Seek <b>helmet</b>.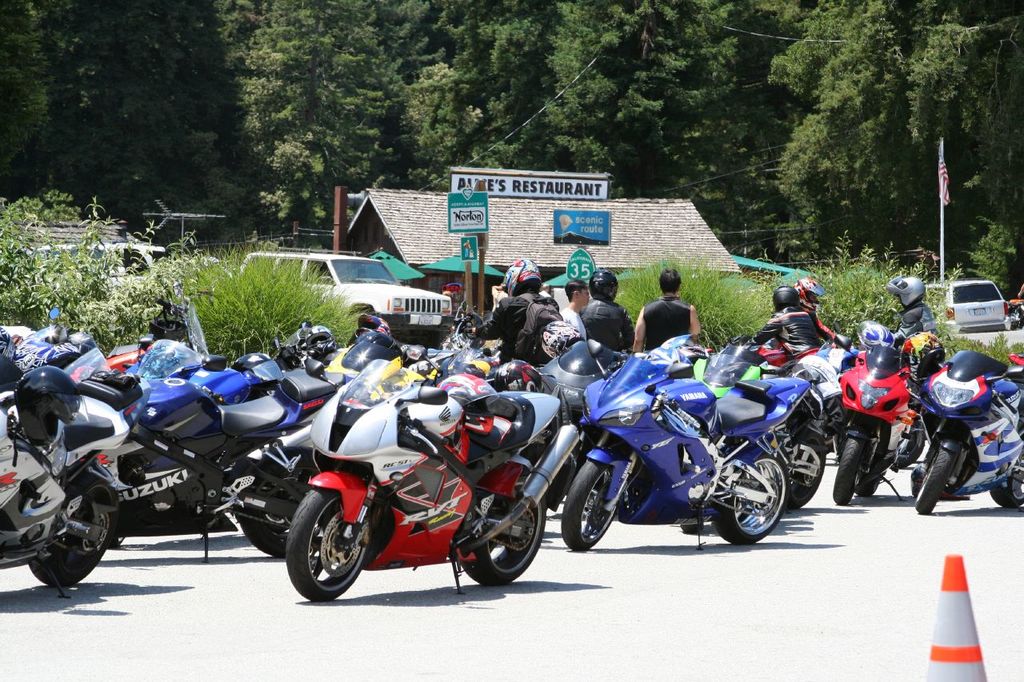
bbox=(542, 318, 581, 359).
